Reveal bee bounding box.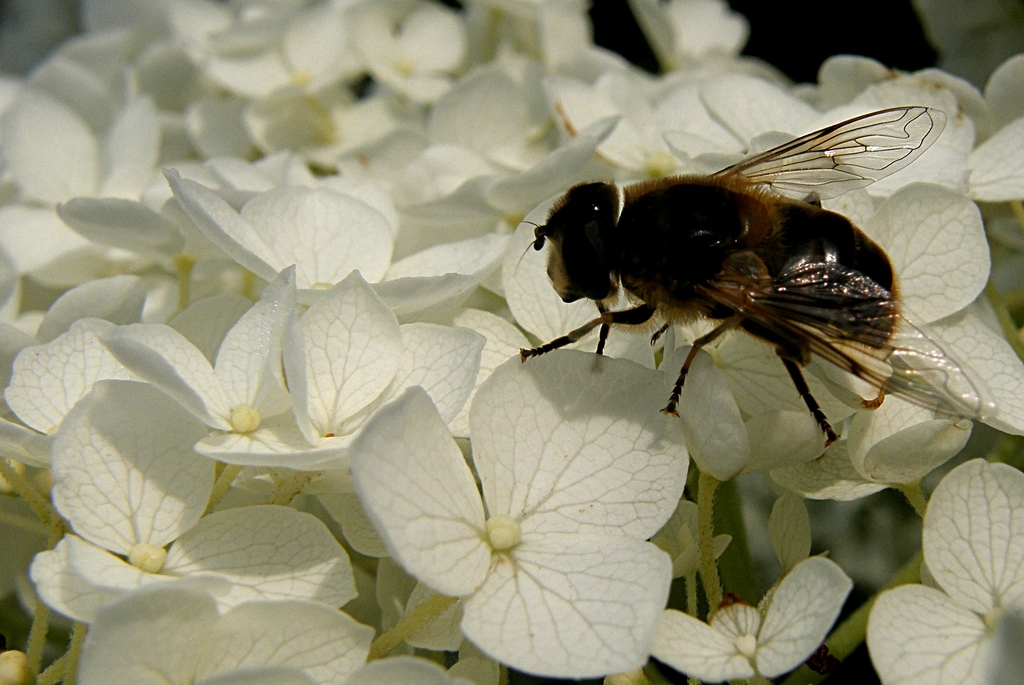
Revealed: (left=509, top=100, right=910, bottom=478).
